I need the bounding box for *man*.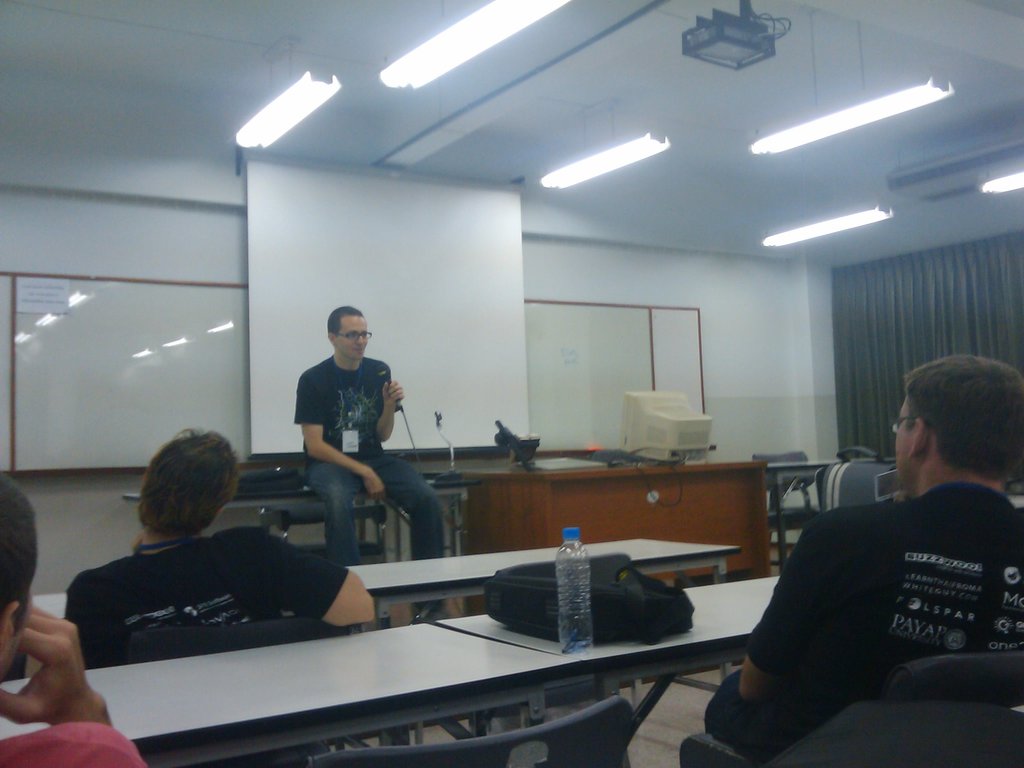
Here it is: {"left": 286, "top": 296, "right": 456, "bottom": 560}.
